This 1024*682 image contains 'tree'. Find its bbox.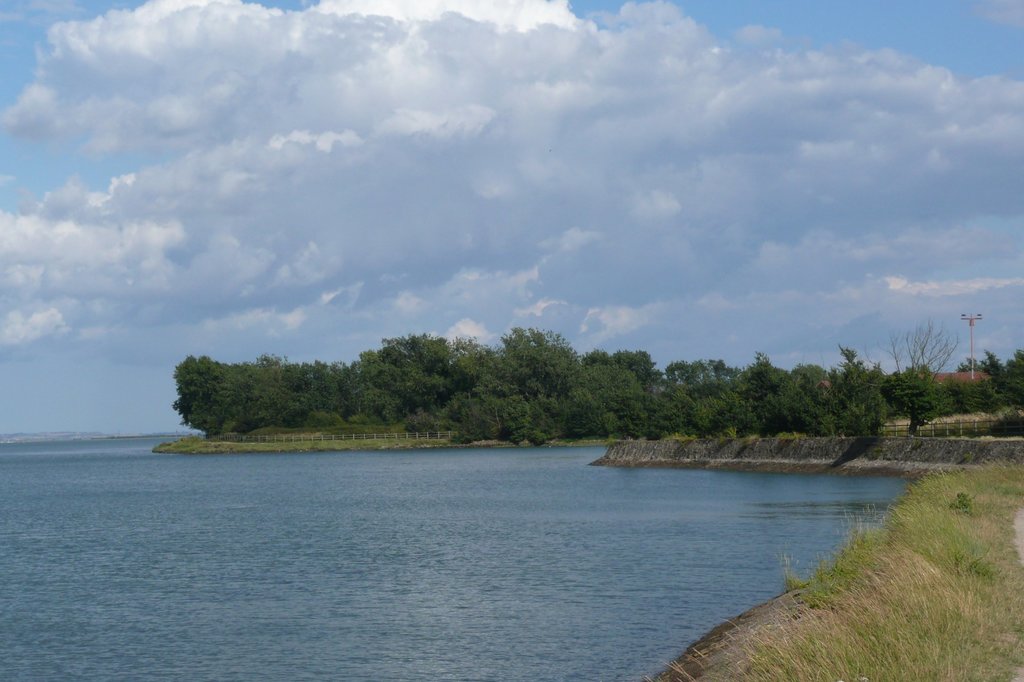
Rect(1007, 342, 1023, 408).
